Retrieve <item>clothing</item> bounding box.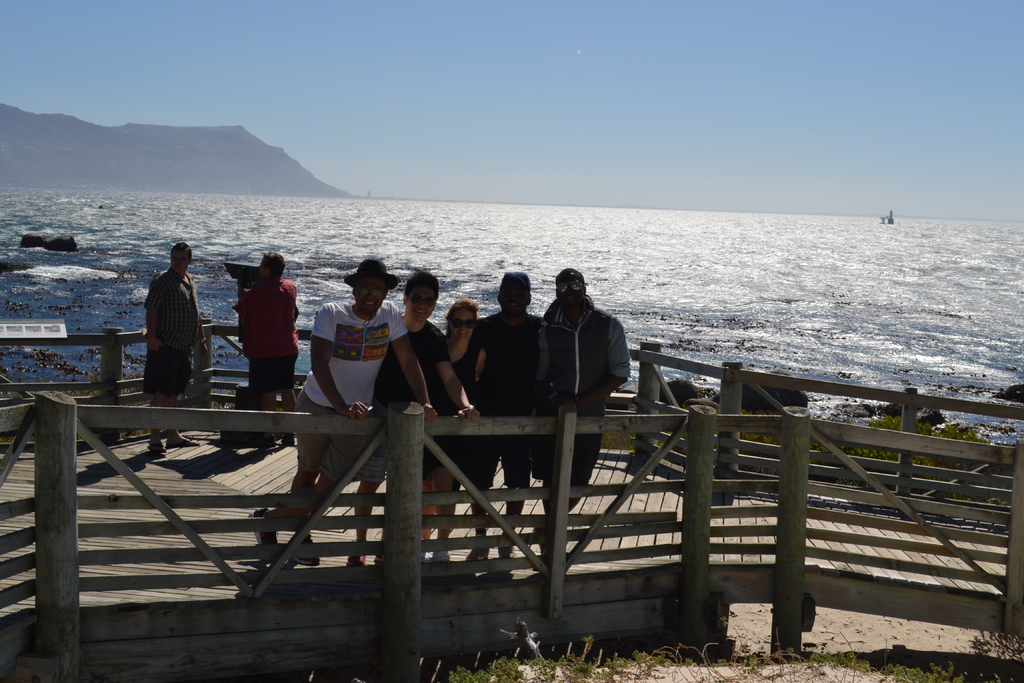
Bounding box: pyautogui.locateOnScreen(462, 308, 543, 486).
